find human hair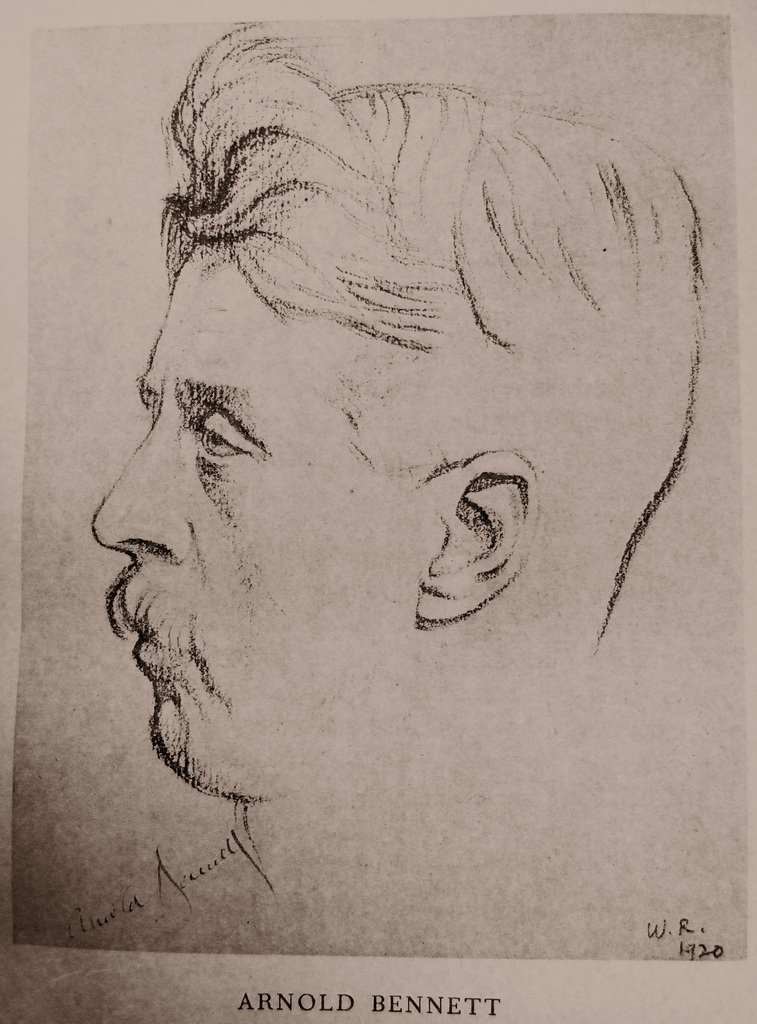
crop(119, 50, 696, 433)
